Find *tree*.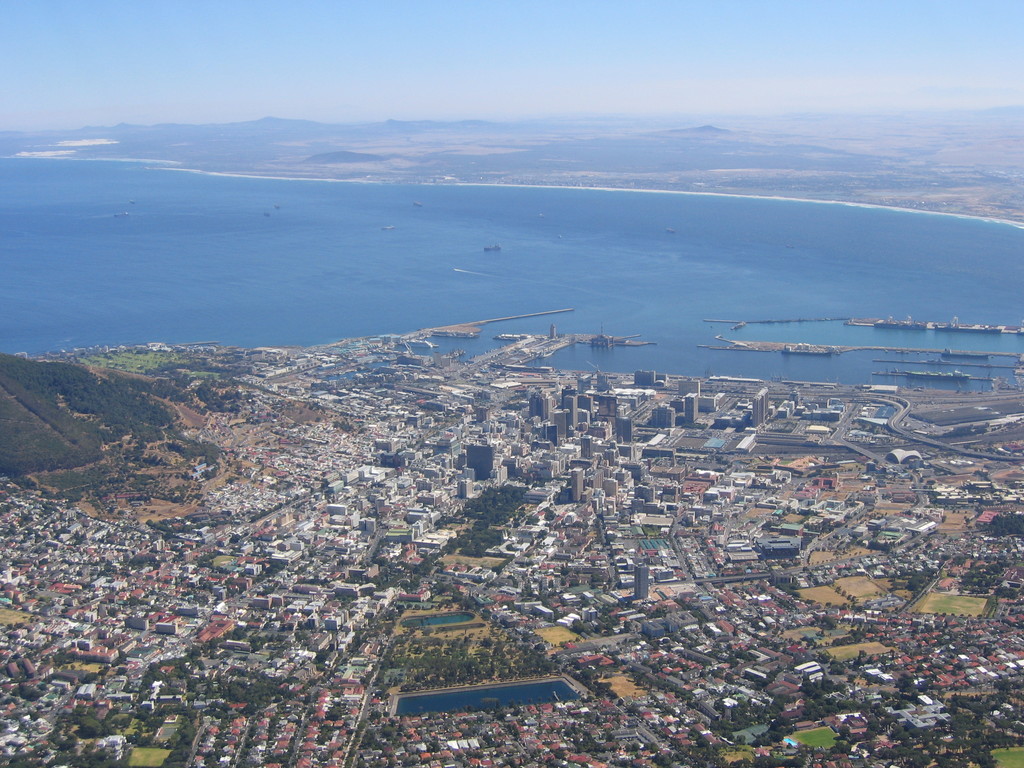
897, 673, 915, 700.
